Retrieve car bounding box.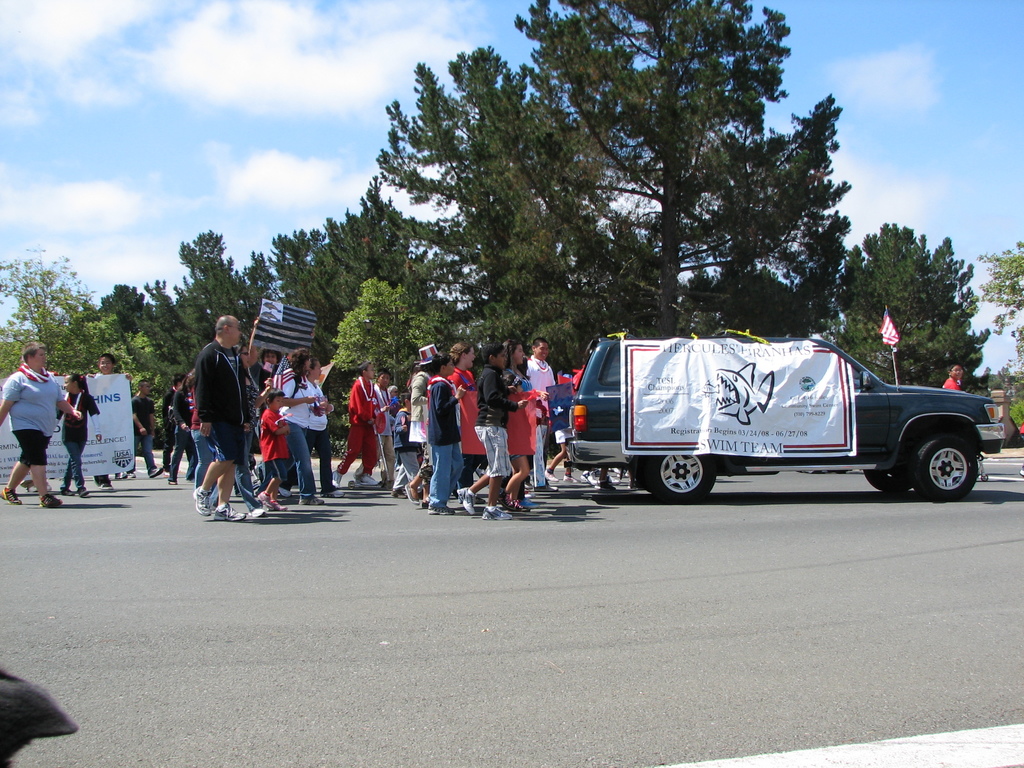
Bounding box: x1=548, y1=324, x2=977, y2=507.
